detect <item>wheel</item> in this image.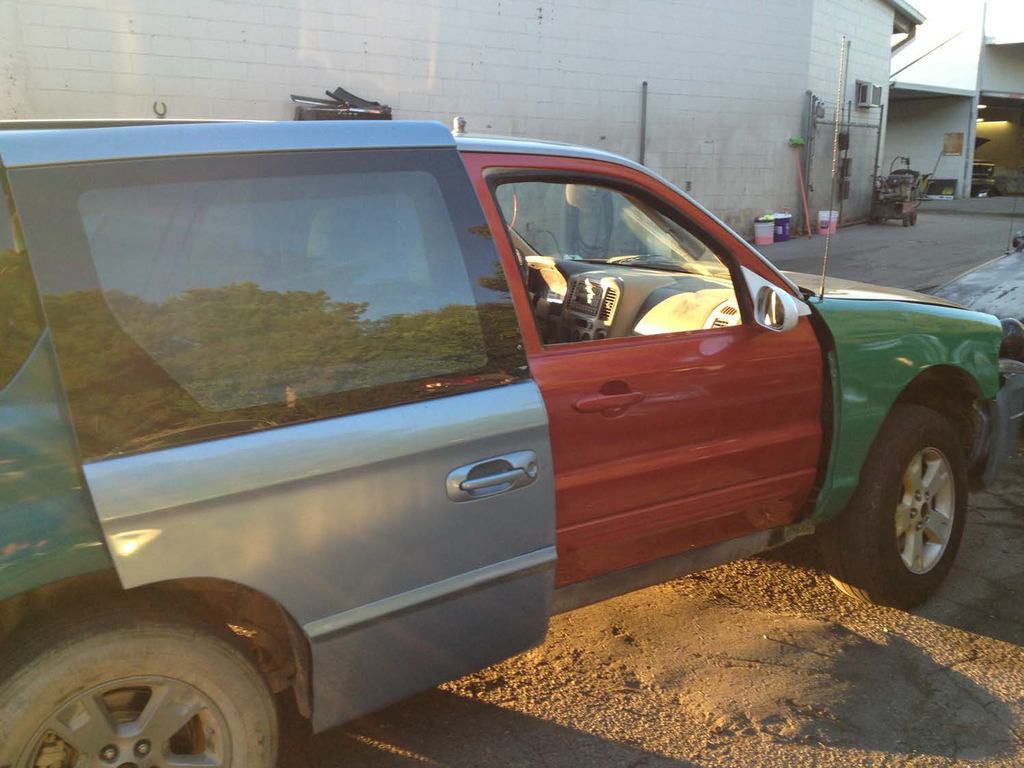
Detection: [left=910, top=212, right=917, bottom=225].
